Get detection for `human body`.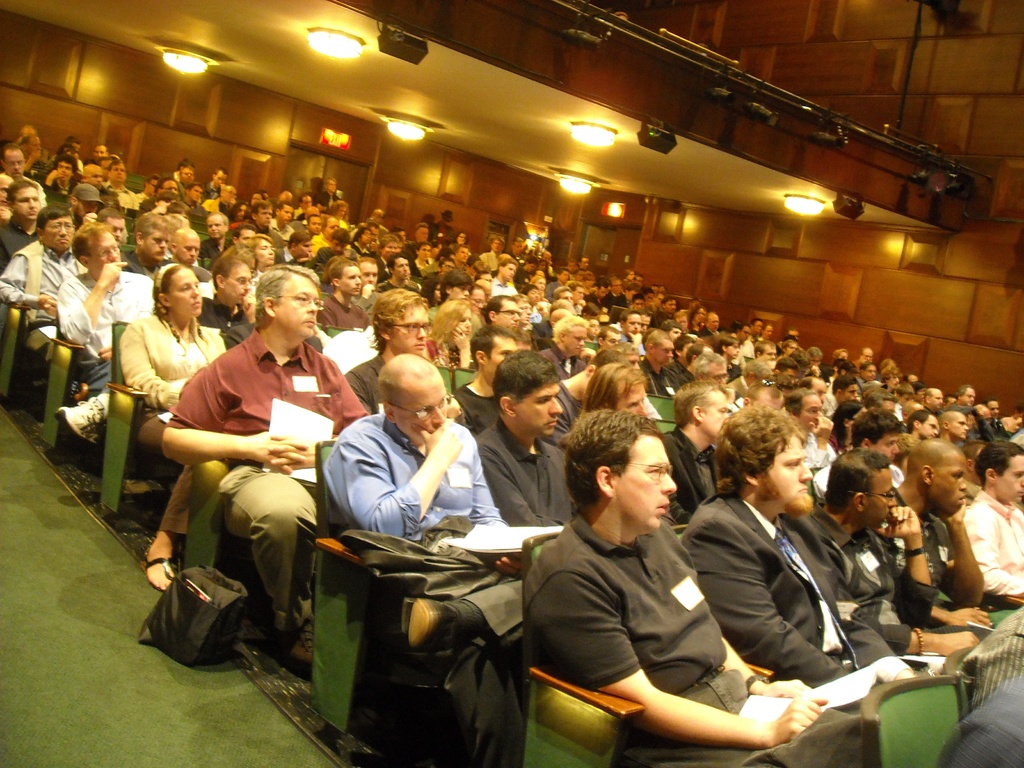
Detection: detection(163, 226, 200, 268).
